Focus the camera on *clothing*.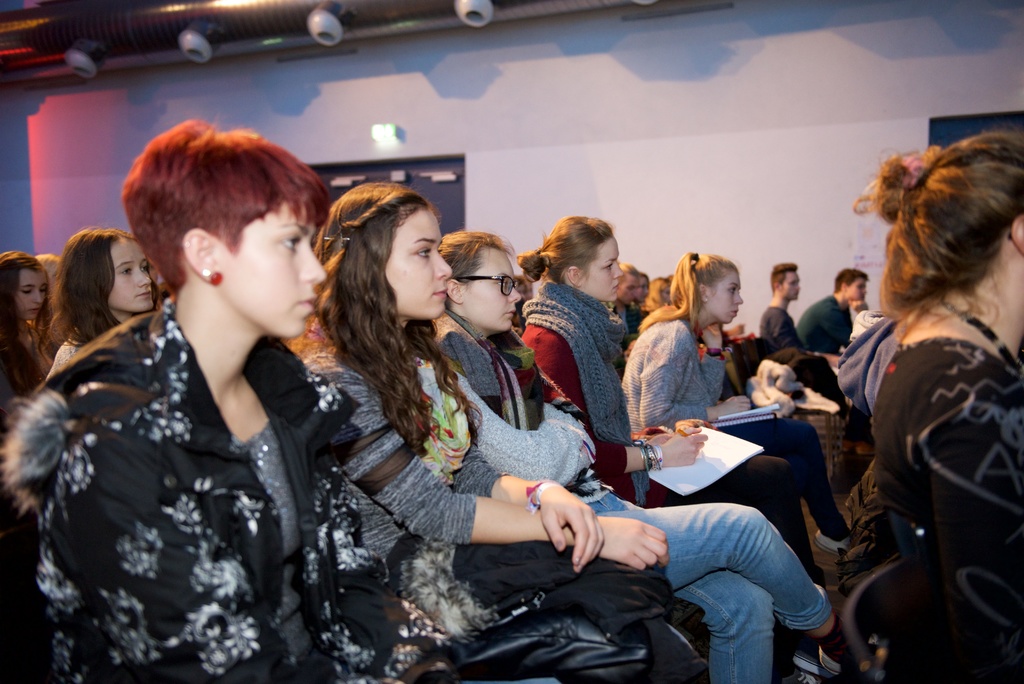
Focus region: x1=518, y1=265, x2=821, y2=582.
